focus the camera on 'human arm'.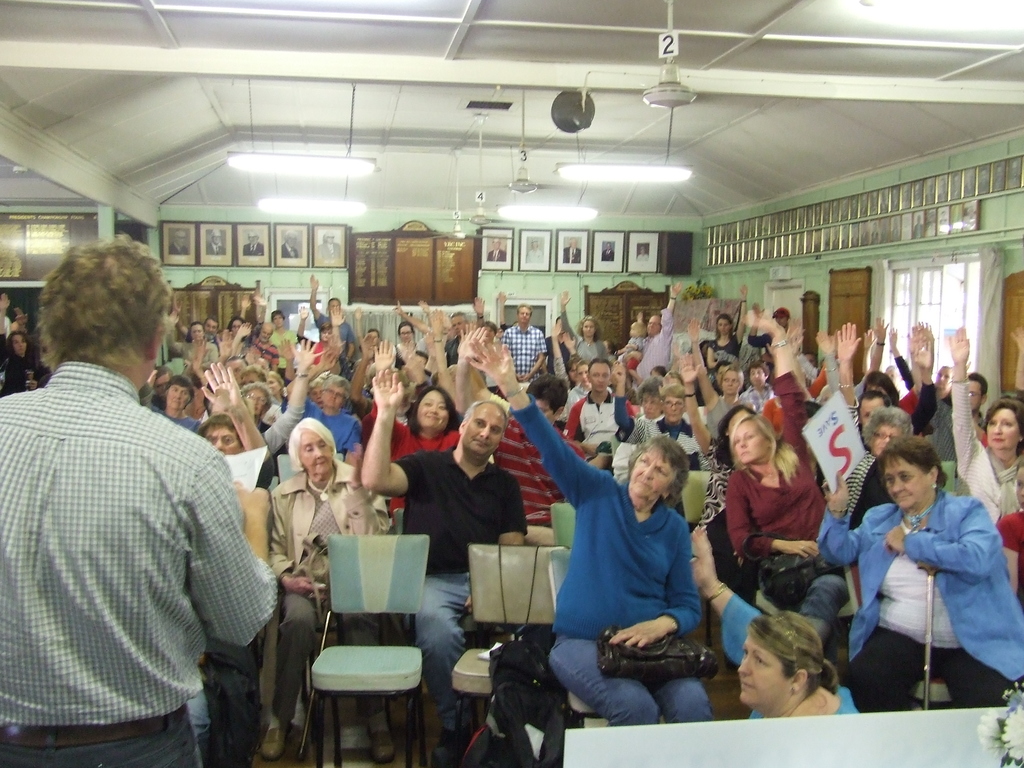
Focus region: 817:470:858:560.
